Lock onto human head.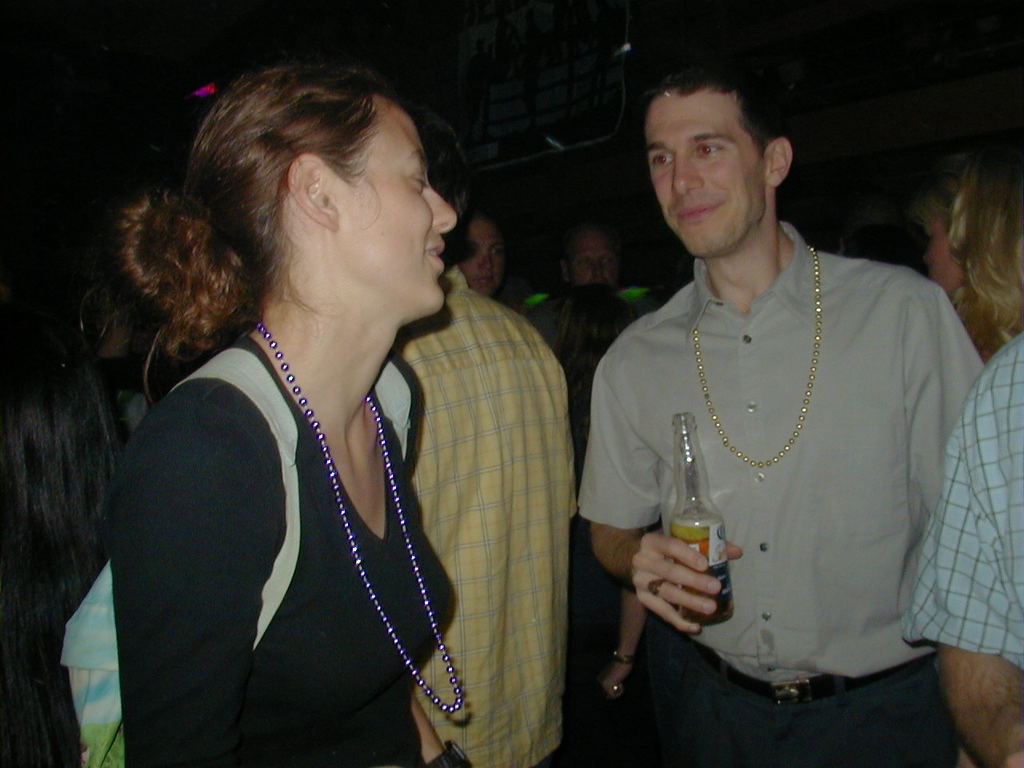
Locked: BBox(152, 48, 462, 365).
